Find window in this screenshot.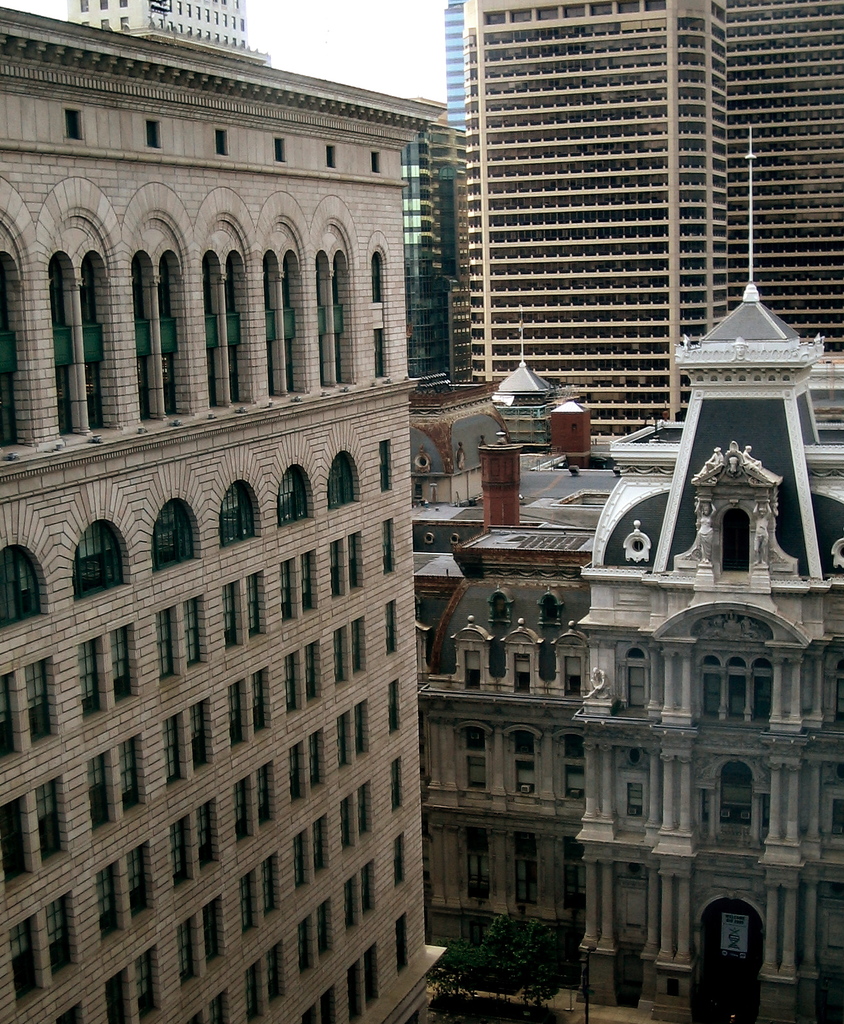
The bounding box for window is 127/846/154/913.
